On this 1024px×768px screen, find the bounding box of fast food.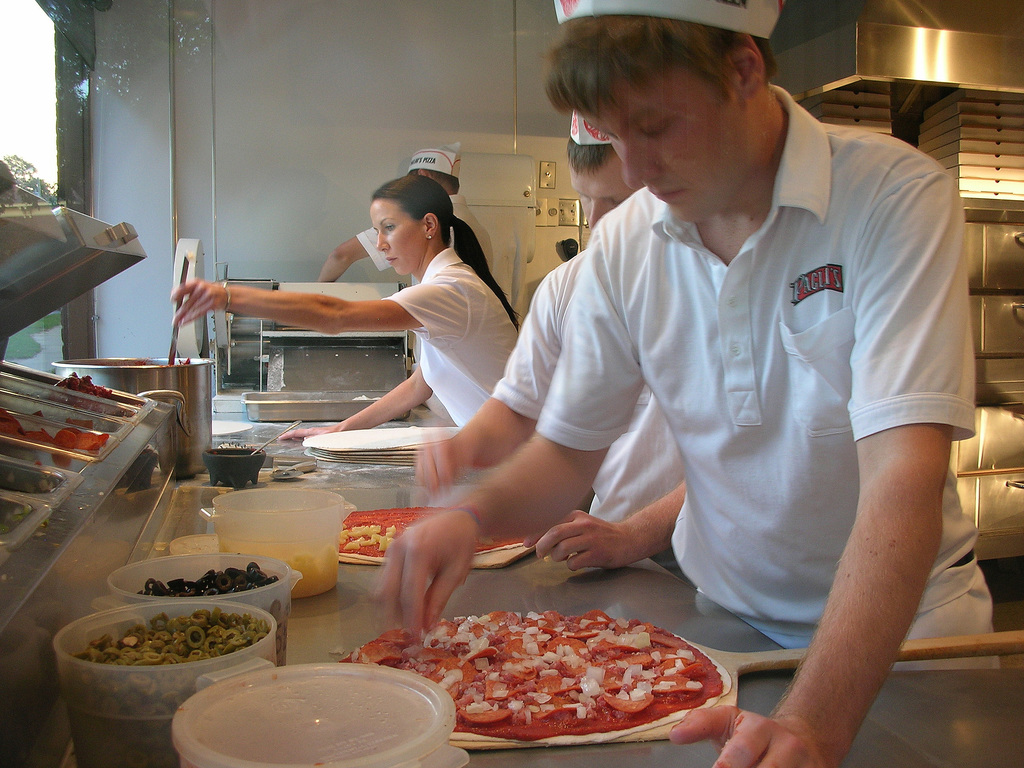
Bounding box: rect(129, 561, 282, 600).
